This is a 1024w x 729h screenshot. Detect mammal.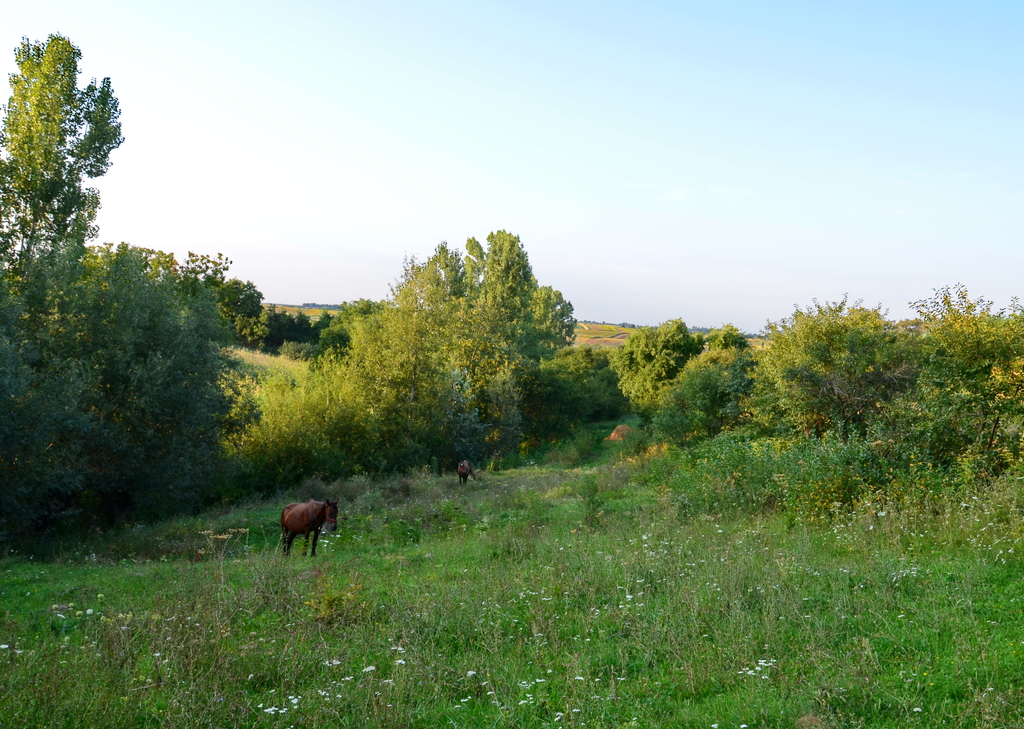
<region>280, 495, 340, 558</region>.
